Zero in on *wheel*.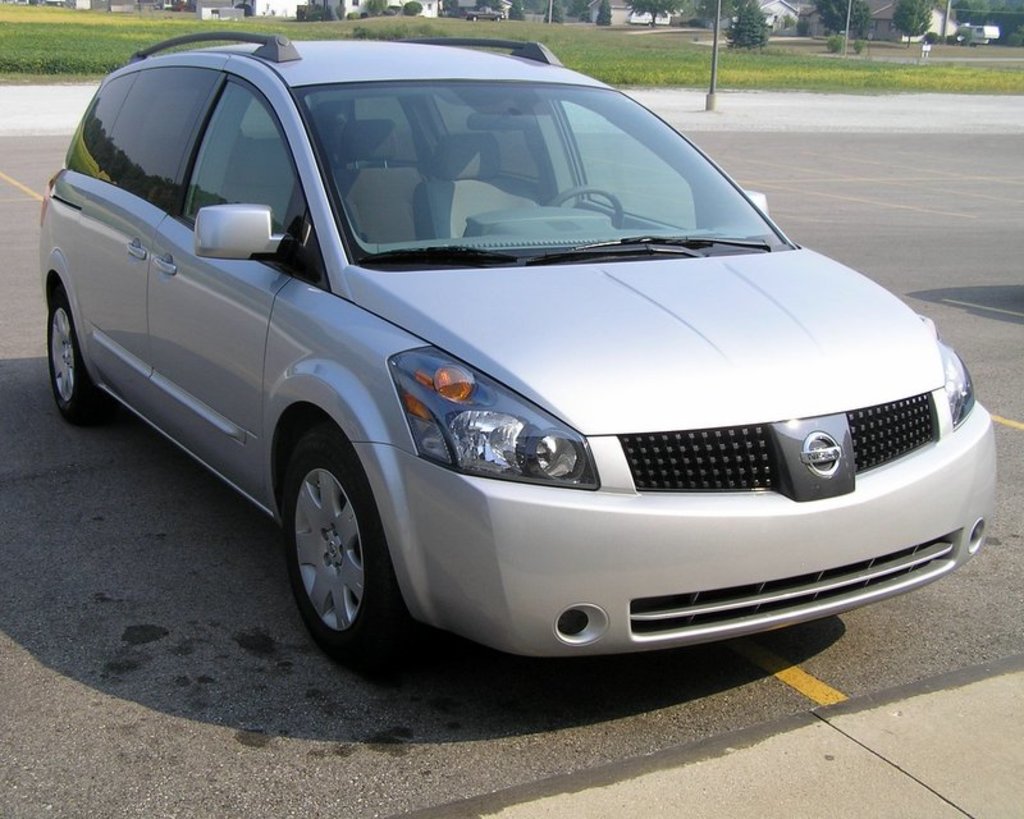
Zeroed in: Rect(284, 427, 406, 665).
